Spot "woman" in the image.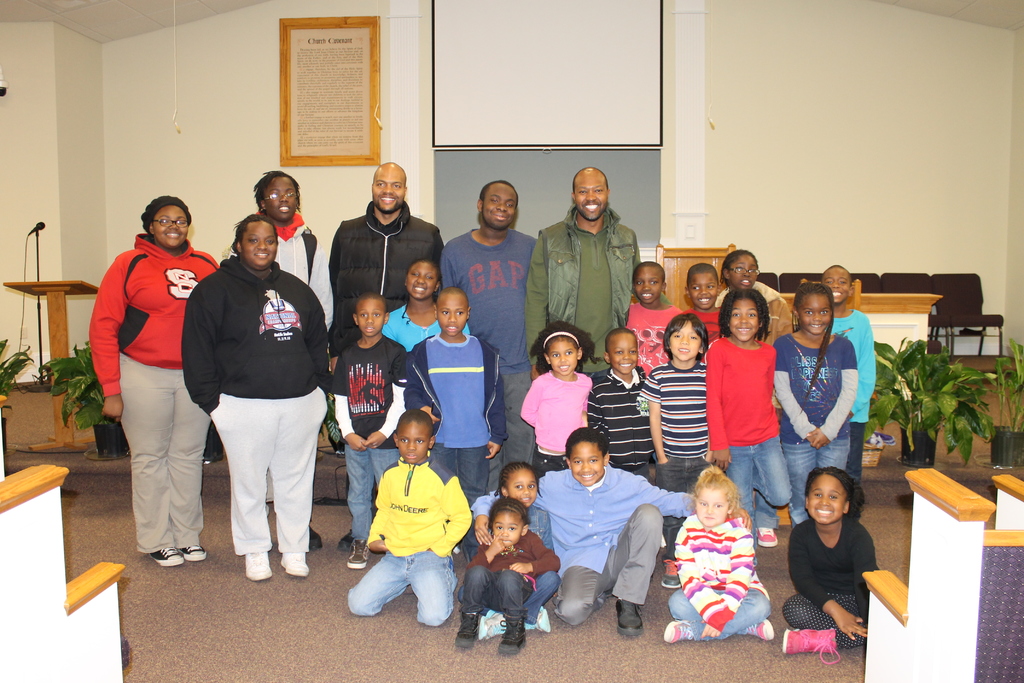
"woman" found at 76:165:207:553.
